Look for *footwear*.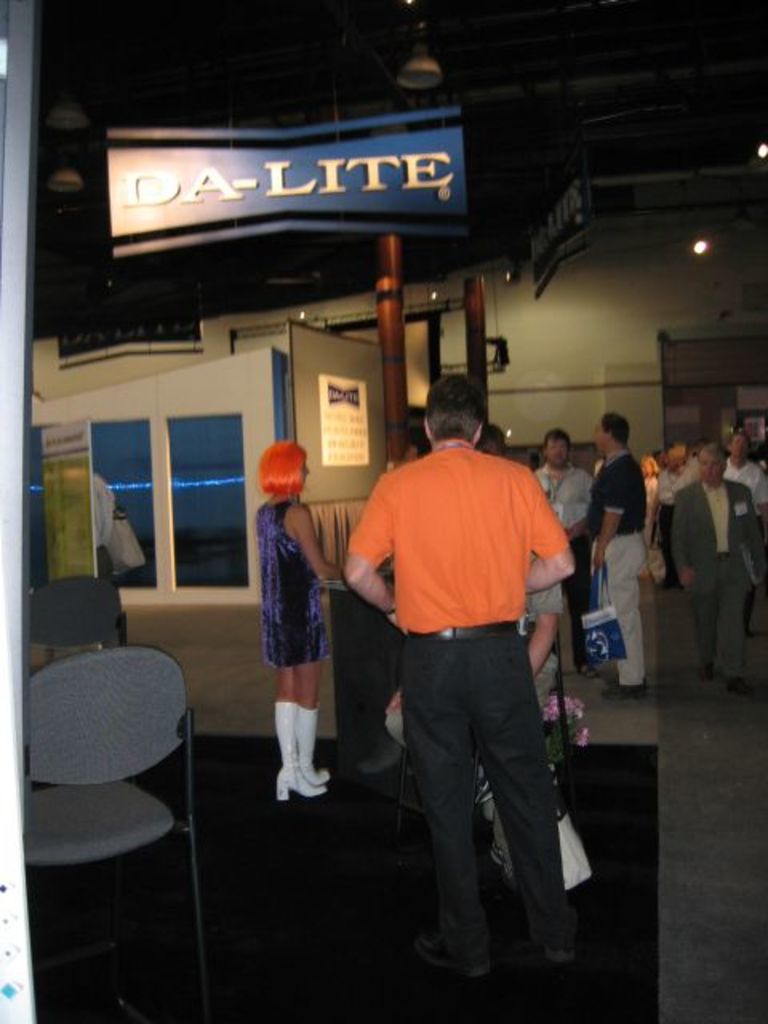
Found: BBox(277, 701, 330, 806).
